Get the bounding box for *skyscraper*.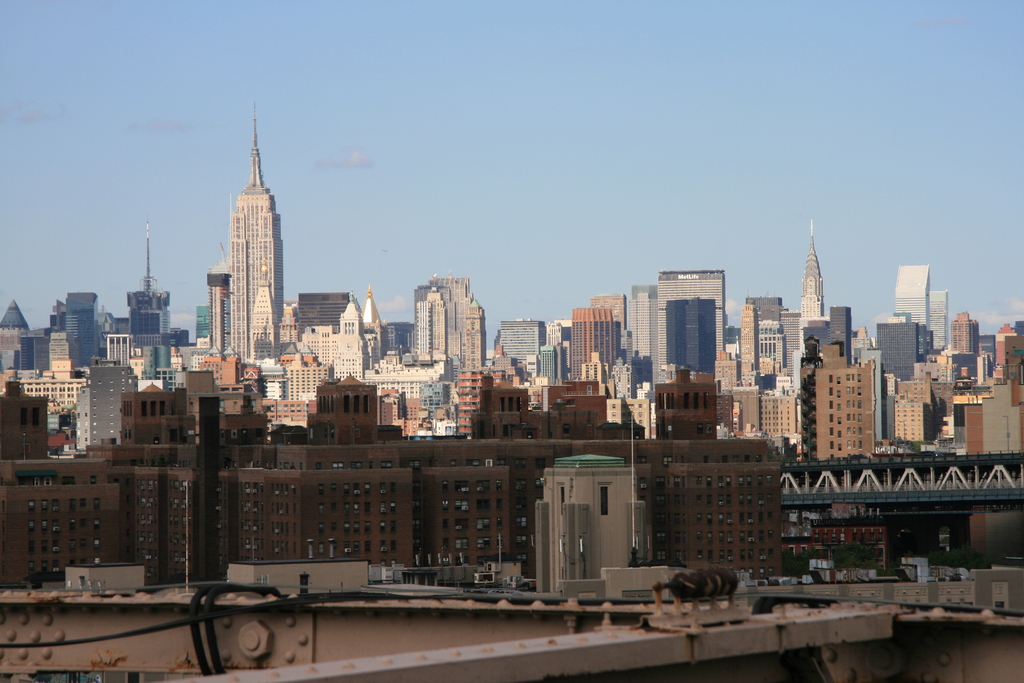
Rect(929, 291, 950, 365).
